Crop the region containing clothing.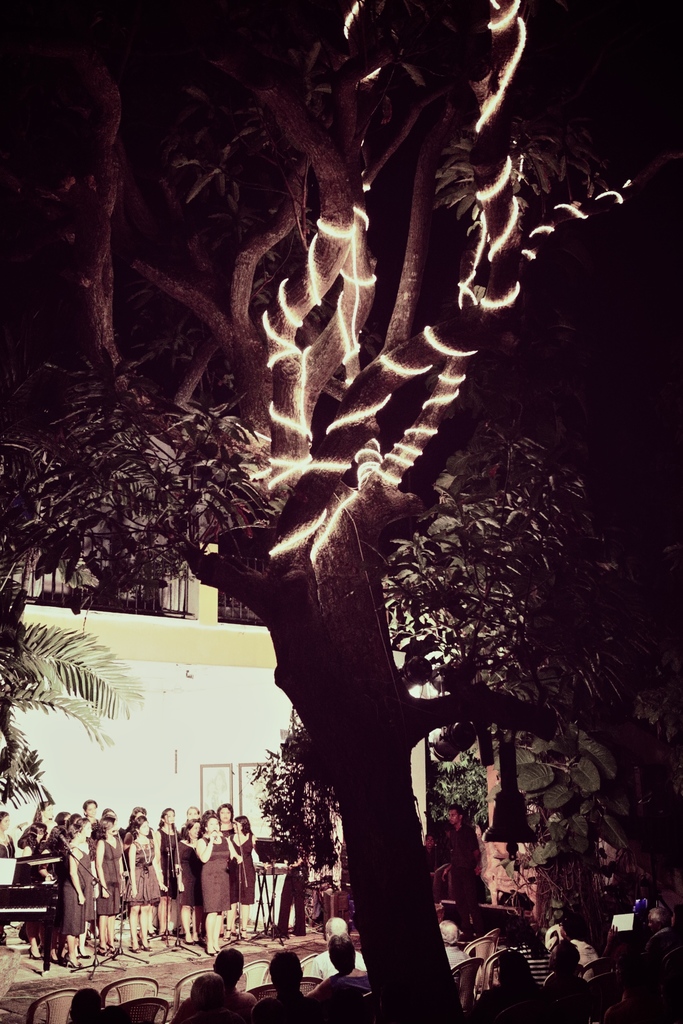
Crop region: 157/826/179/900.
